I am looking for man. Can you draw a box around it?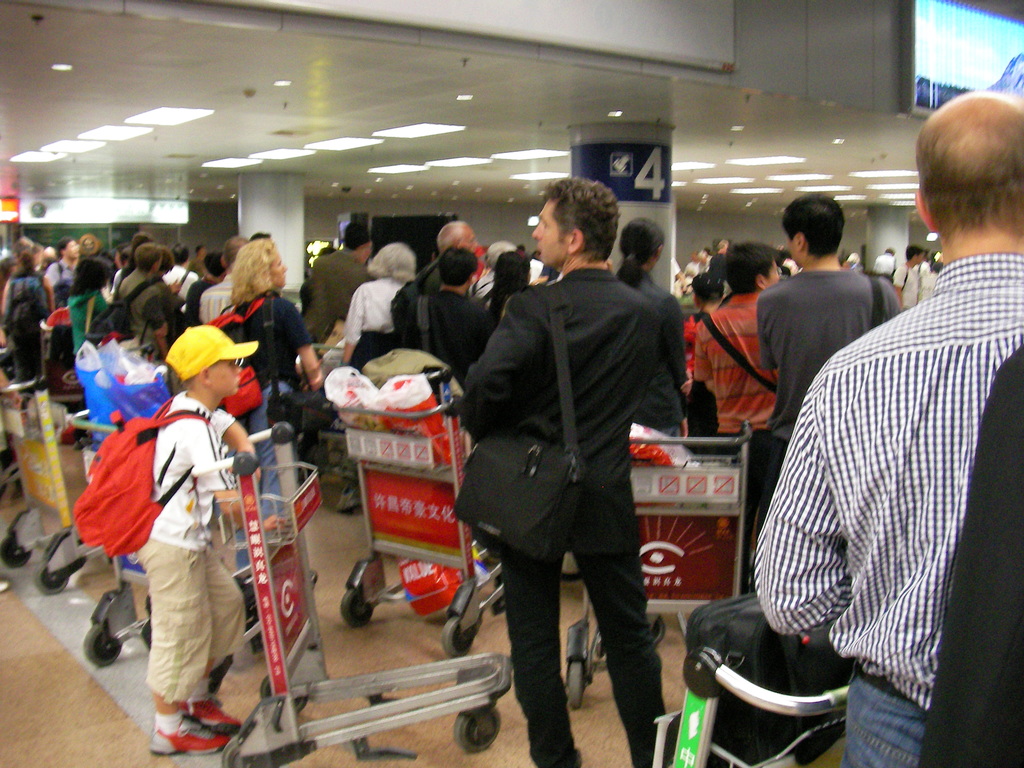
Sure, the bounding box is 109/248/191/373.
